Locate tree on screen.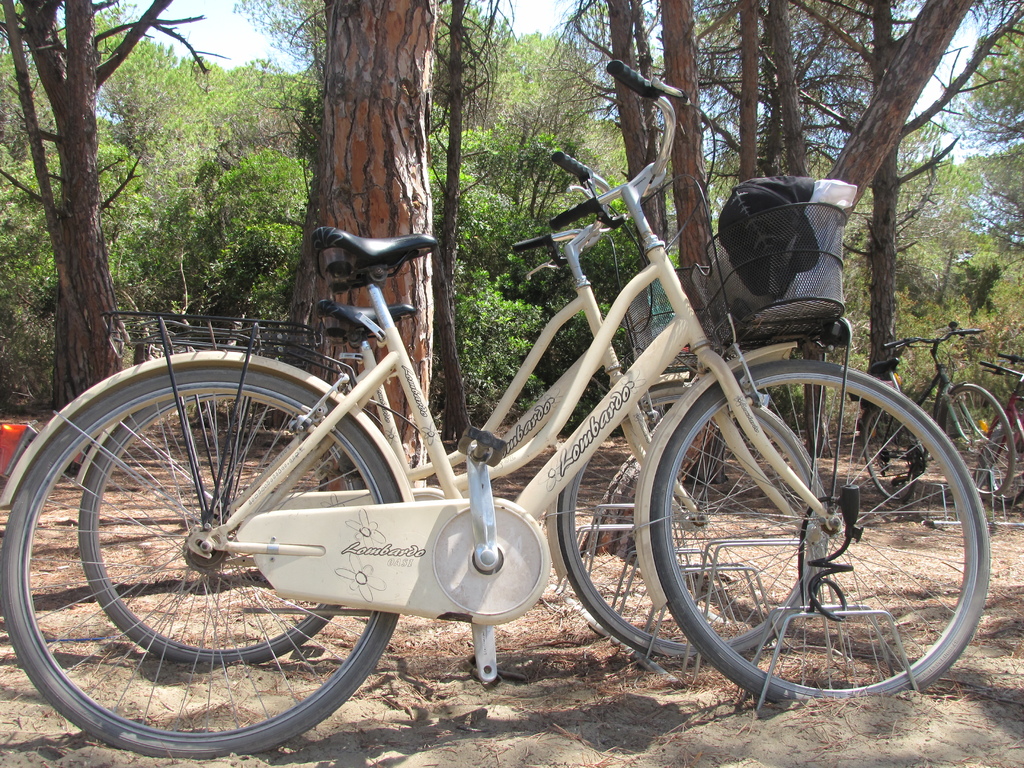
On screen at (left=588, top=0, right=1023, bottom=508).
